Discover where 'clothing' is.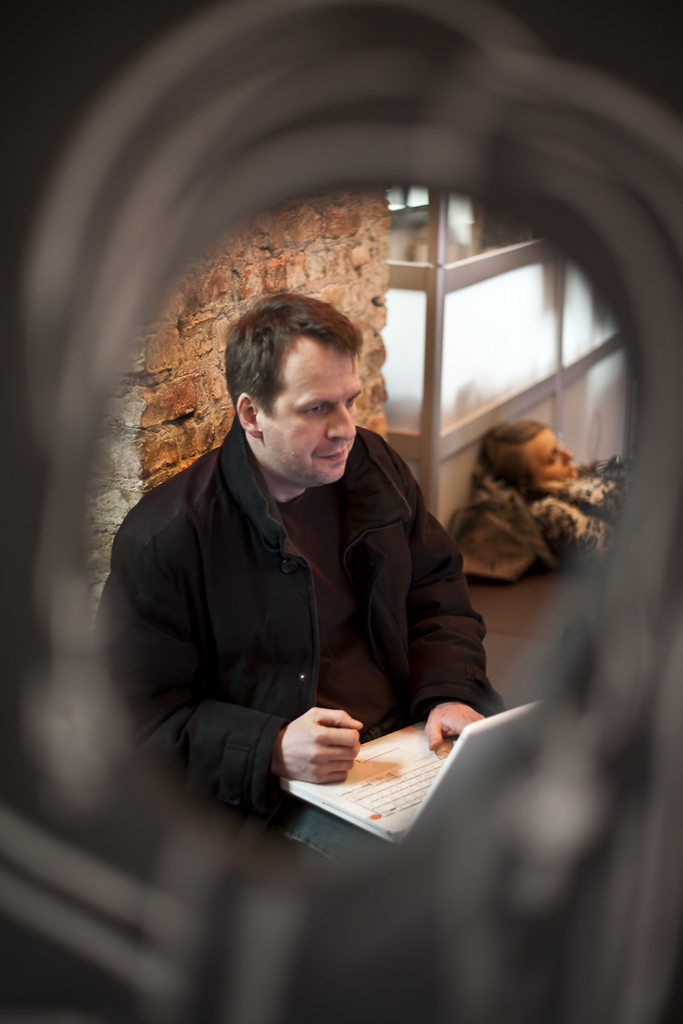
Discovered at [x1=525, y1=468, x2=600, y2=558].
